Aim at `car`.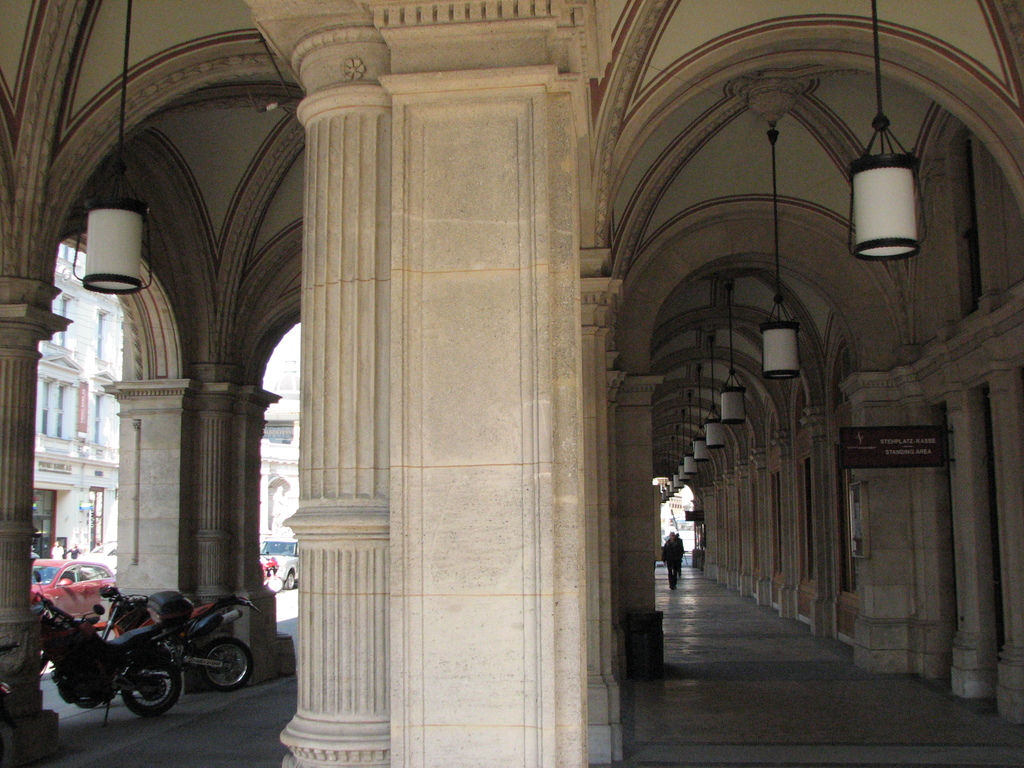
Aimed at [left=28, top=549, right=111, bottom=623].
